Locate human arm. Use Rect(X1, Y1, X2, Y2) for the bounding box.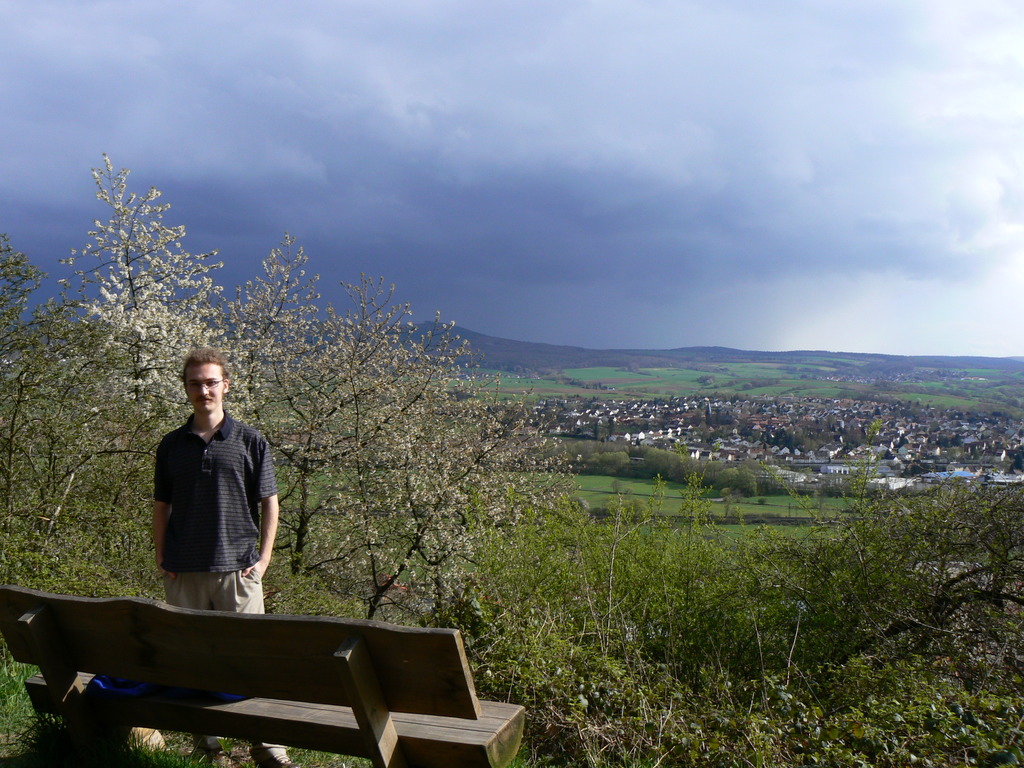
Rect(149, 436, 179, 583).
